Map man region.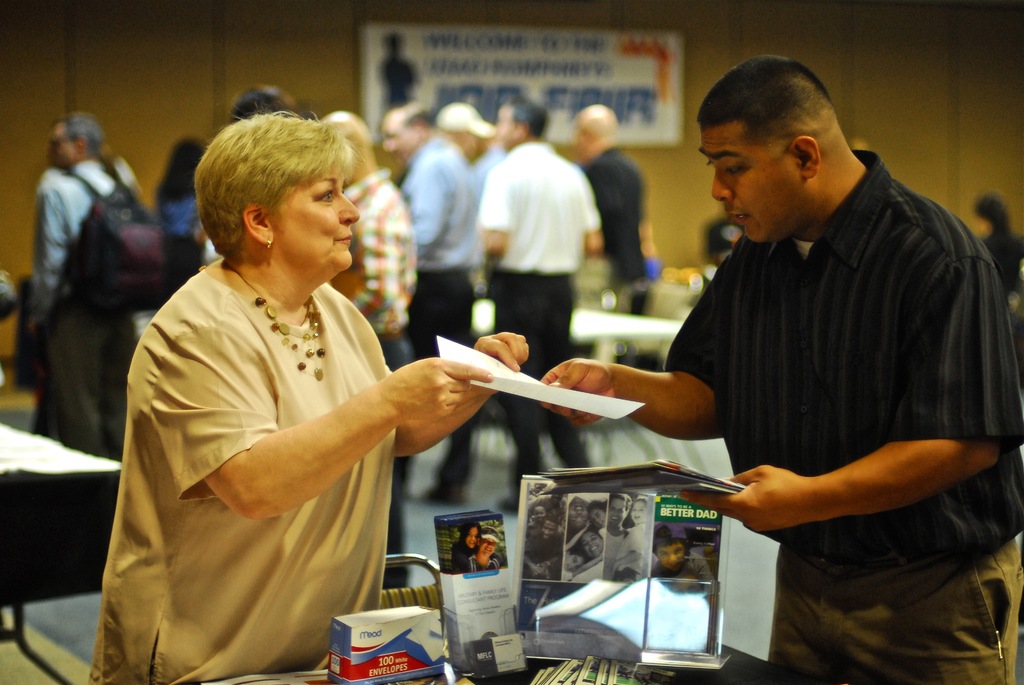
Mapped to box(604, 494, 628, 580).
